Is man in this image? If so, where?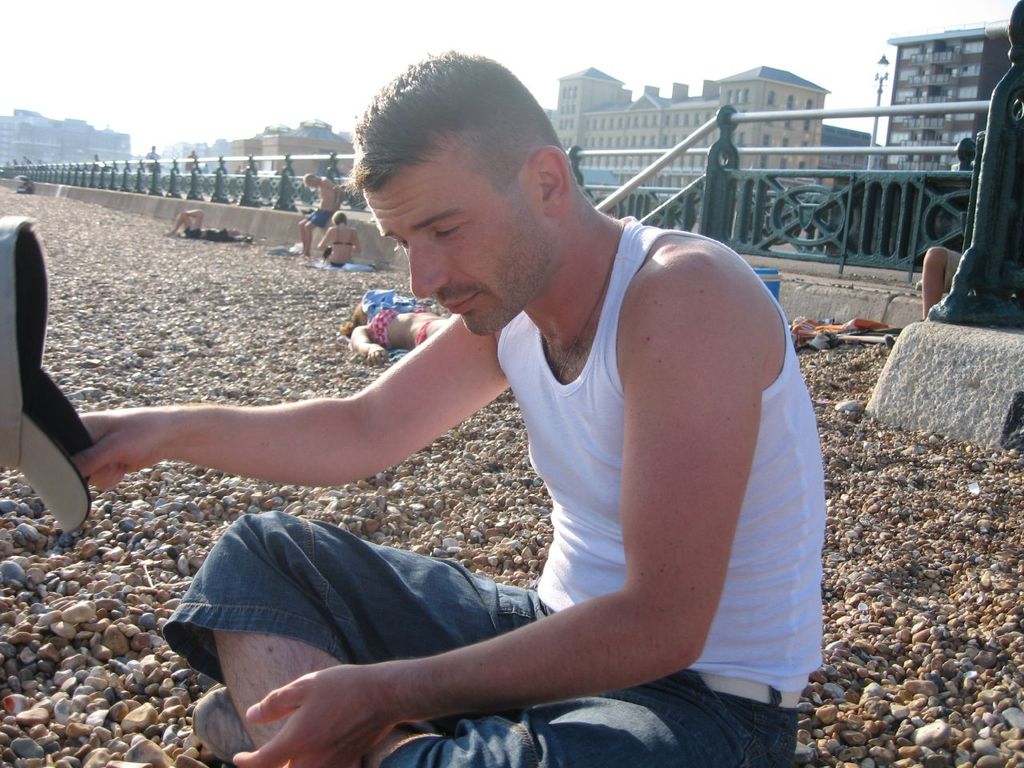
Yes, at BBox(194, 85, 814, 767).
